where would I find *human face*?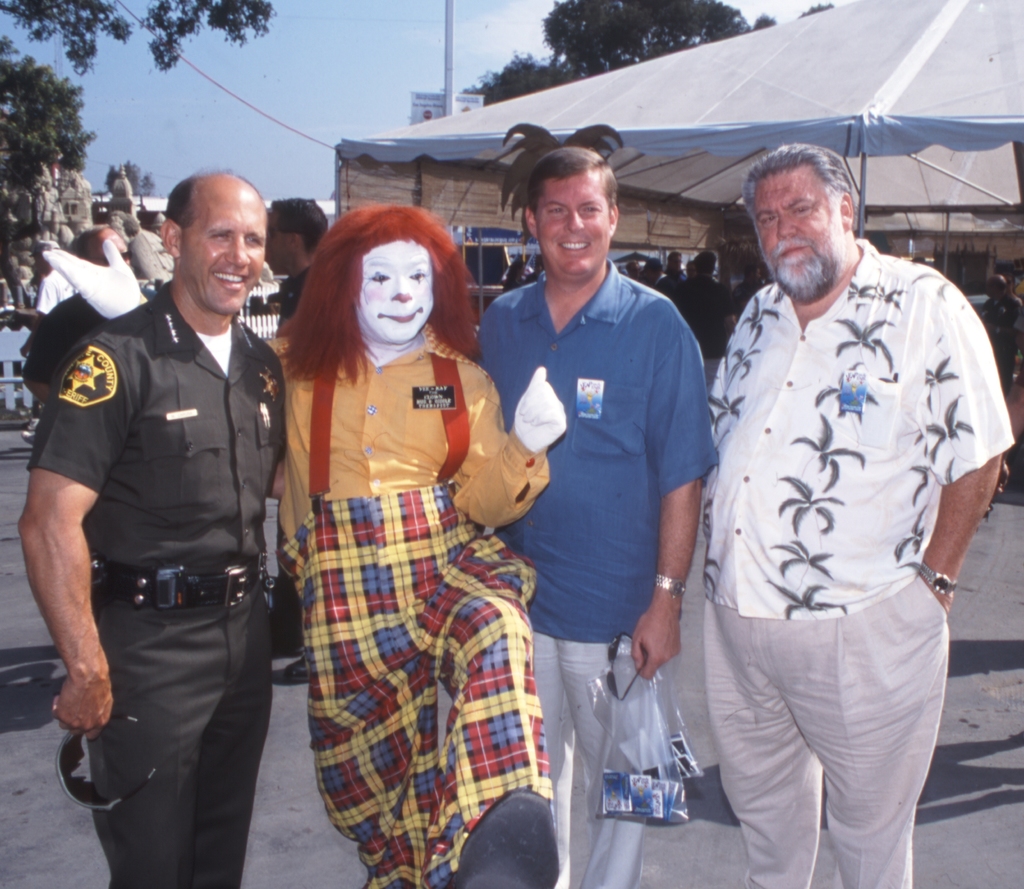
At locate(361, 243, 433, 338).
